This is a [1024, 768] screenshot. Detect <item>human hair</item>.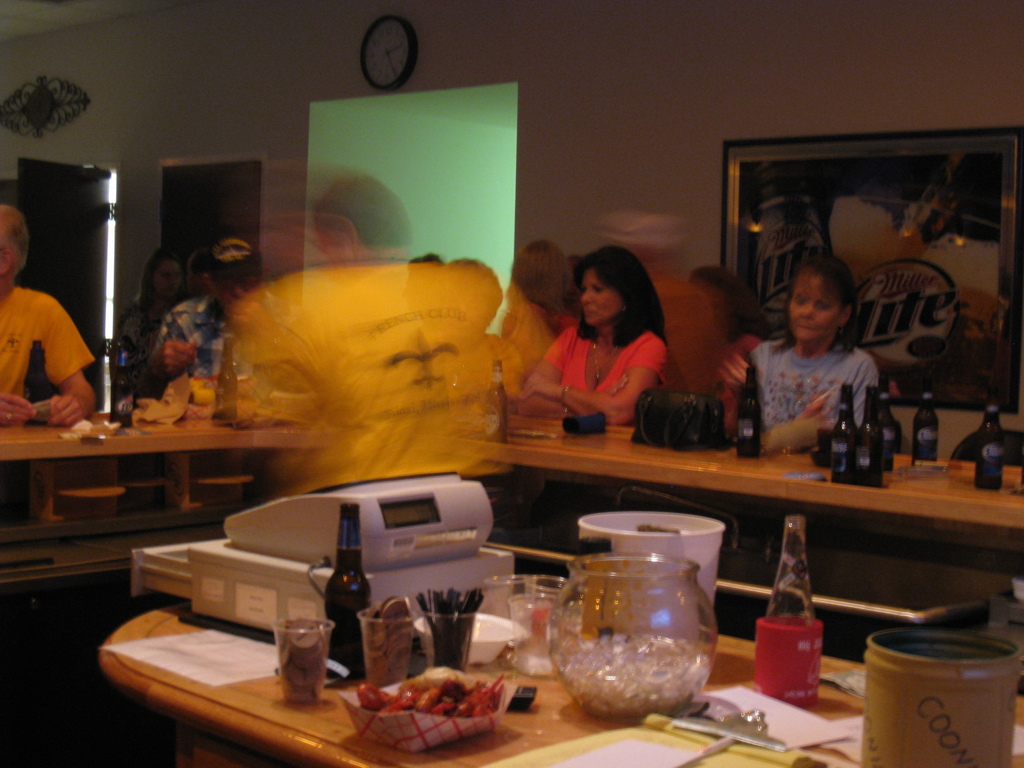
box=[204, 237, 263, 285].
